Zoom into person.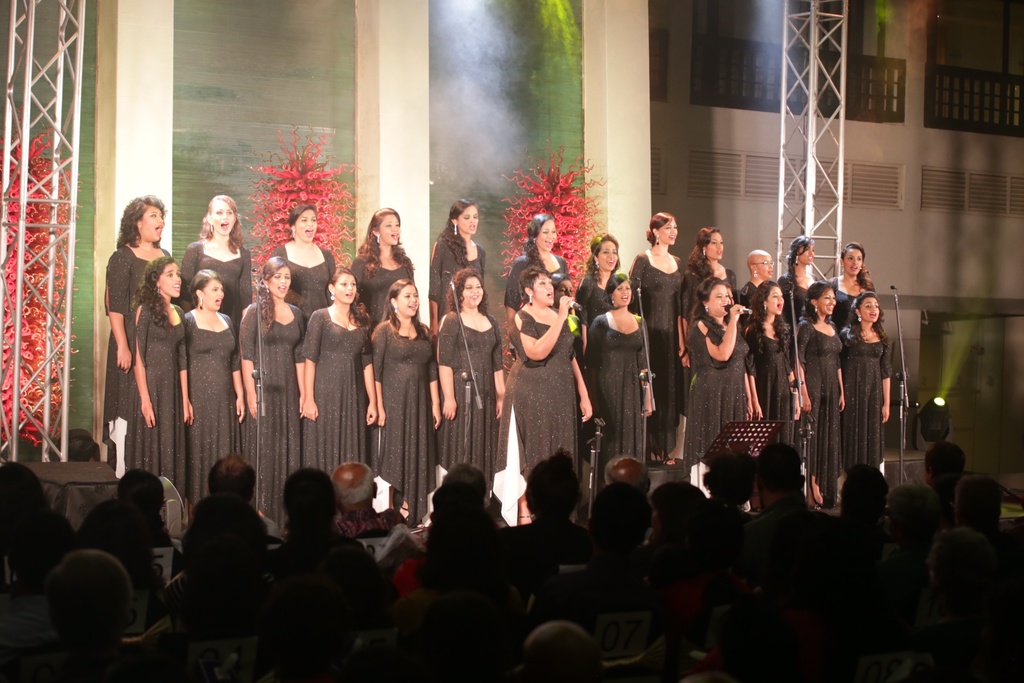
Zoom target: BBox(504, 243, 584, 502).
